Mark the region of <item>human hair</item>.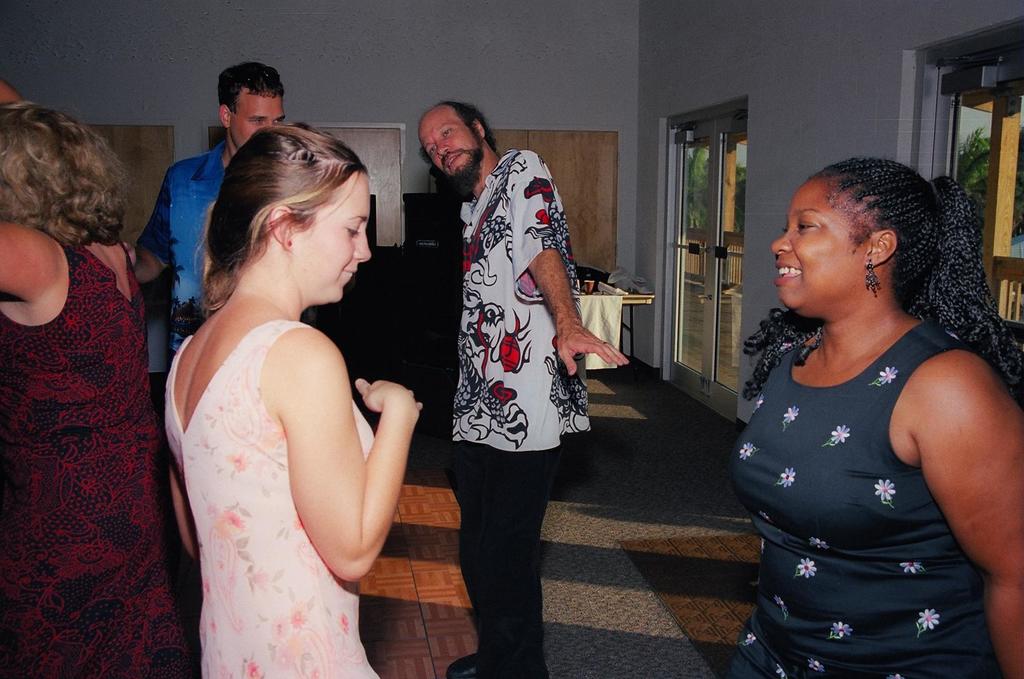
Region: {"left": 189, "top": 121, "right": 374, "bottom": 313}.
